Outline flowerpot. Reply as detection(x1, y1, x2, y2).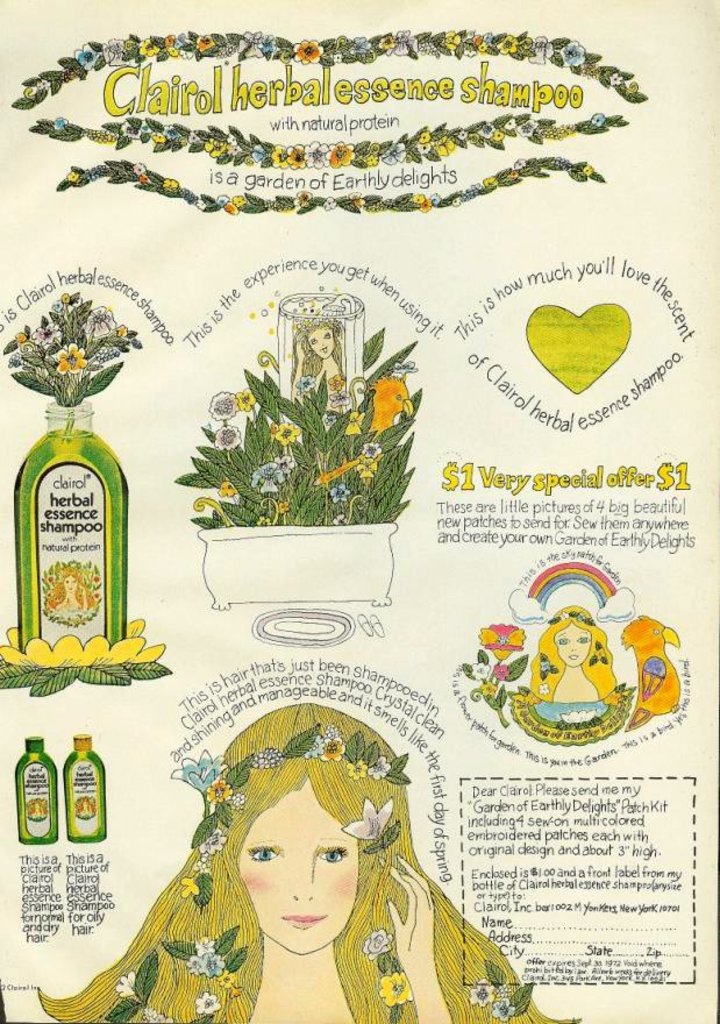
detection(35, 400, 99, 431).
